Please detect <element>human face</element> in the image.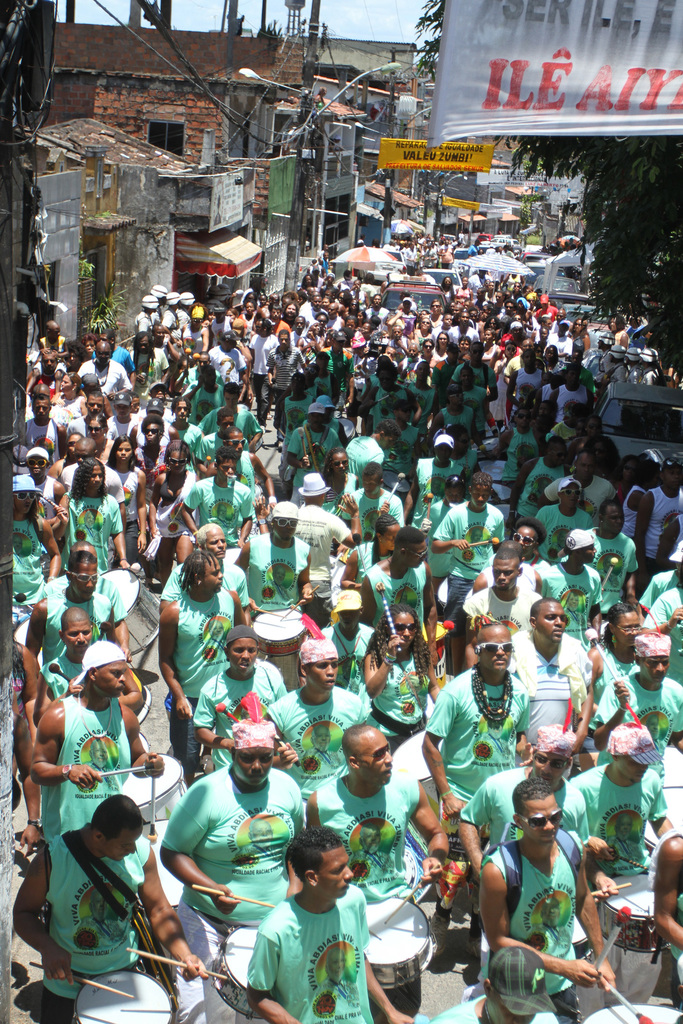
rect(322, 289, 333, 298).
